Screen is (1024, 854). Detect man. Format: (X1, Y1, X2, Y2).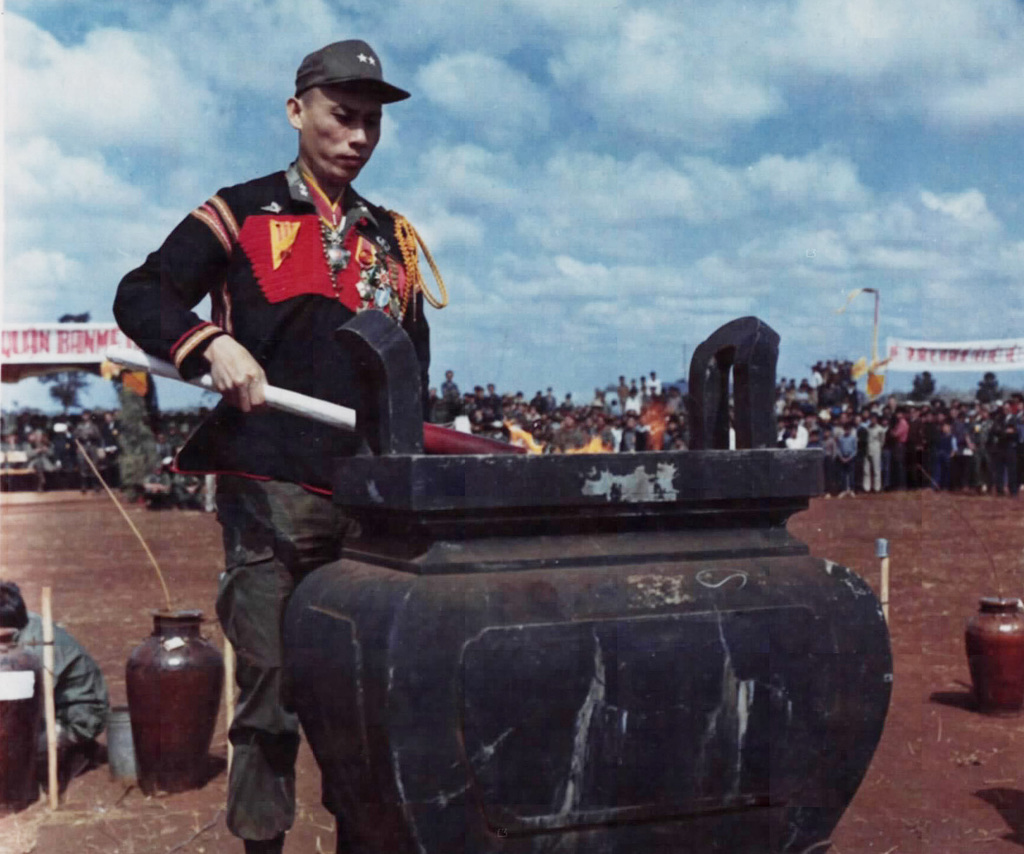
(113, 36, 435, 853).
